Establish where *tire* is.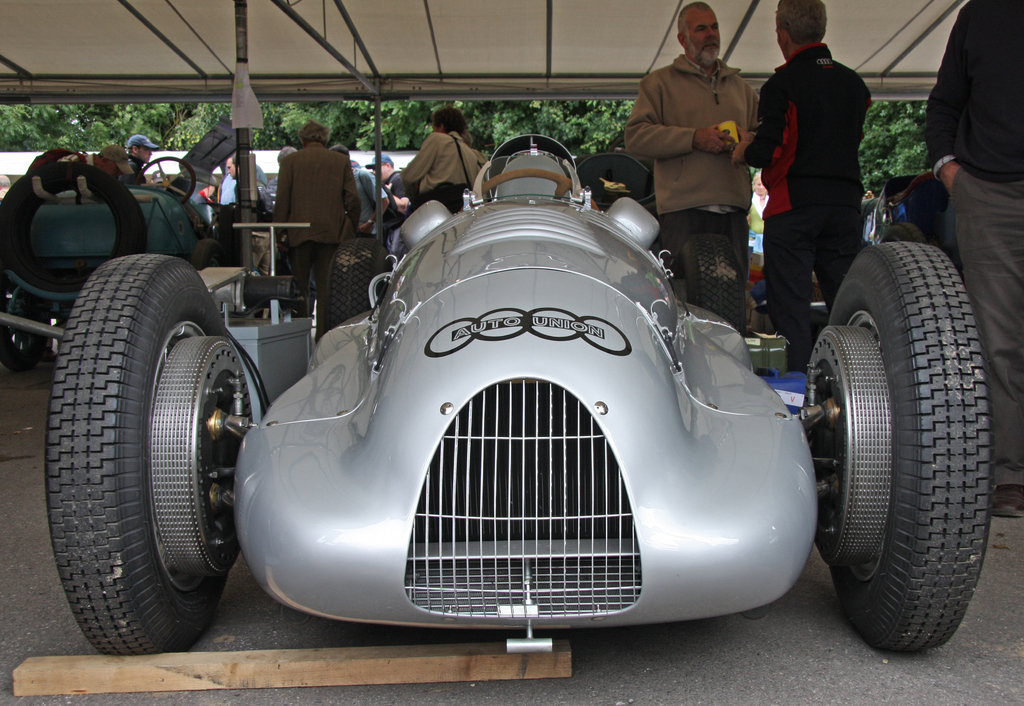
Established at (left=55, top=259, right=260, bottom=652).
